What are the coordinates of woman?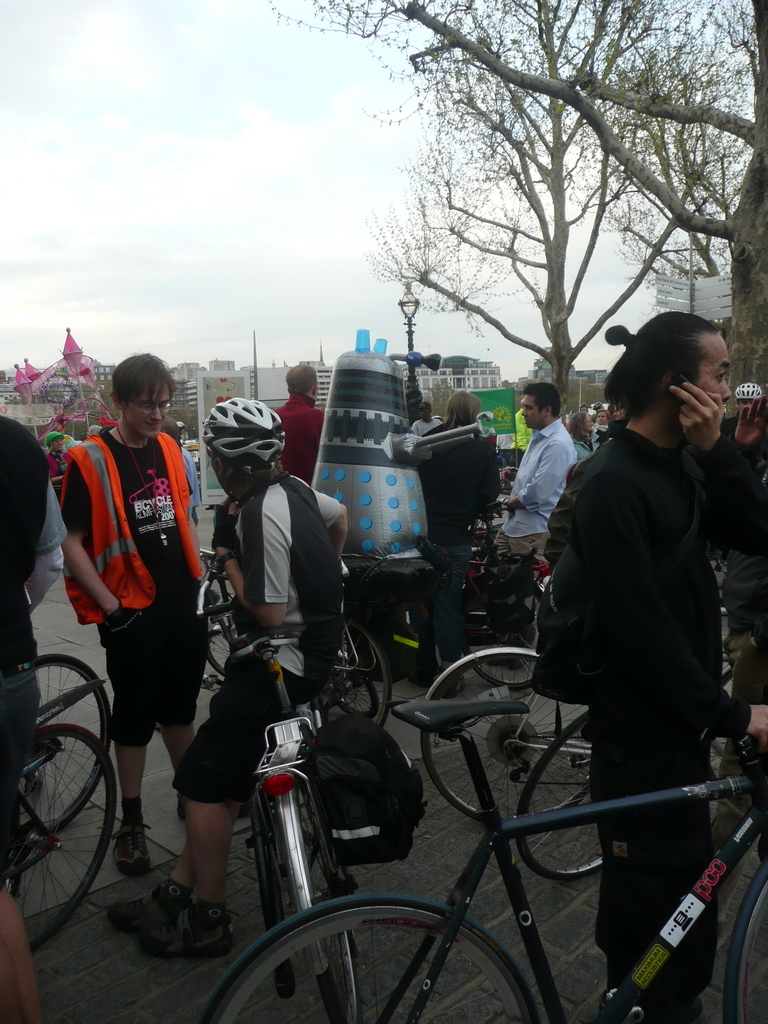
locate(567, 412, 594, 459).
